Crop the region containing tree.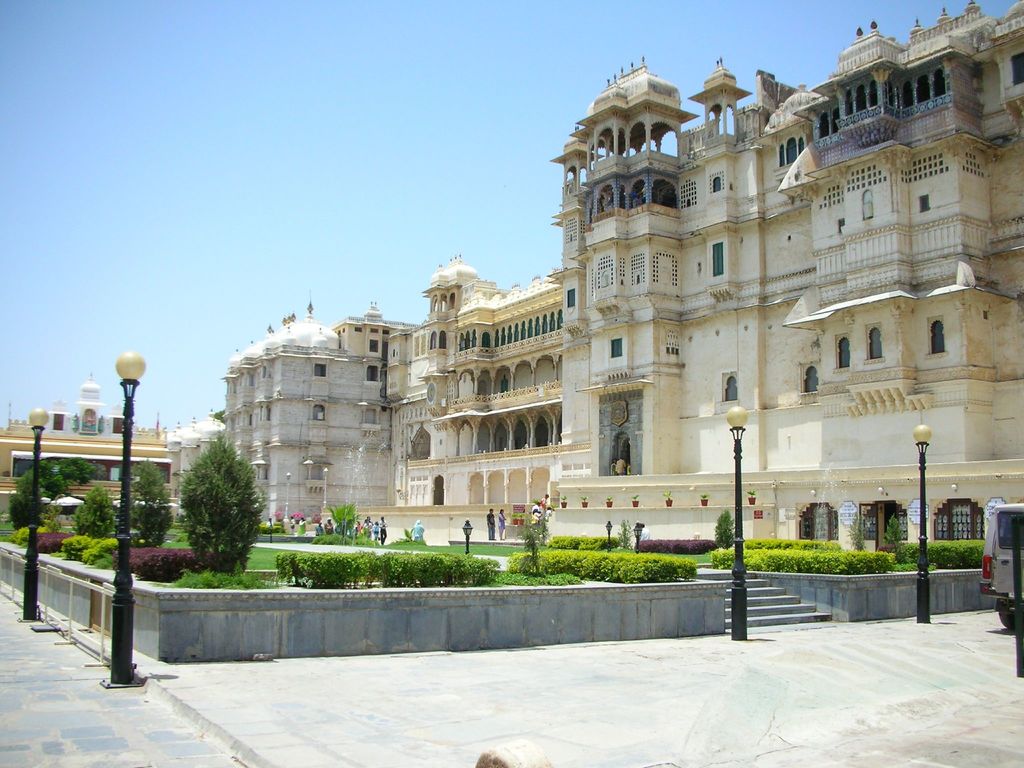
Crop region: [x1=168, y1=445, x2=252, y2=558].
